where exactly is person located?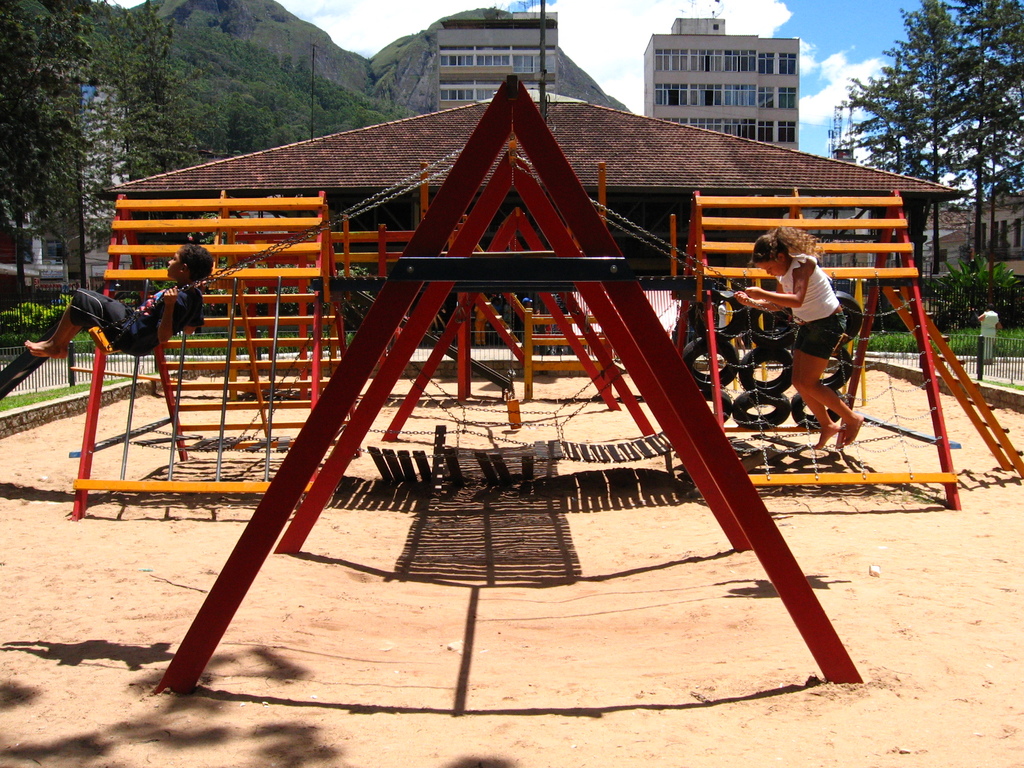
Its bounding box is box=[732, 232, 861, 449].
